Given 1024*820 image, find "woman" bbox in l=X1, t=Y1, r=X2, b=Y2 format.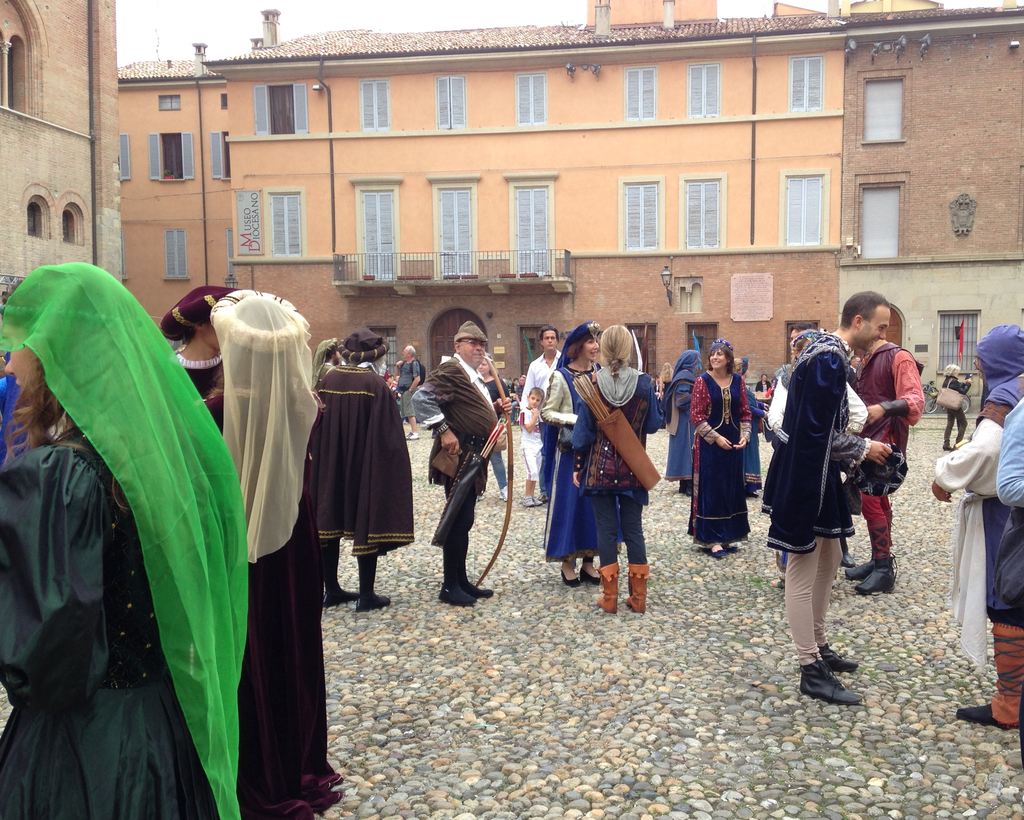
l=196, t=281, r=347, b=819.
